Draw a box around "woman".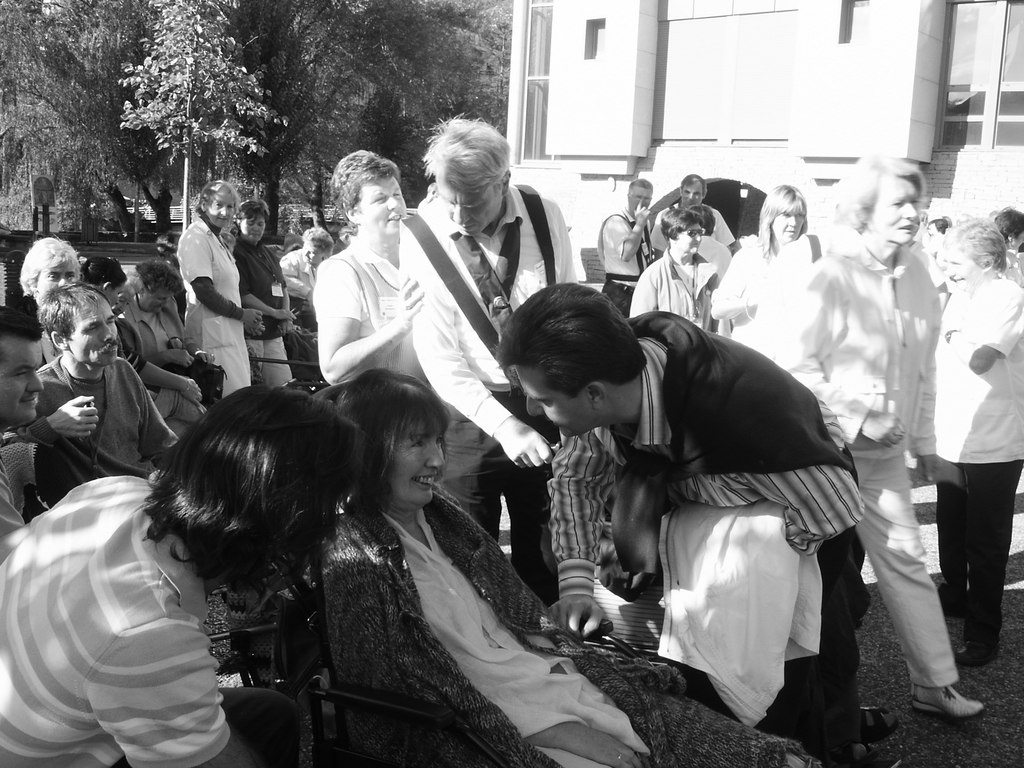
rect(711, 183, 813, 336).
